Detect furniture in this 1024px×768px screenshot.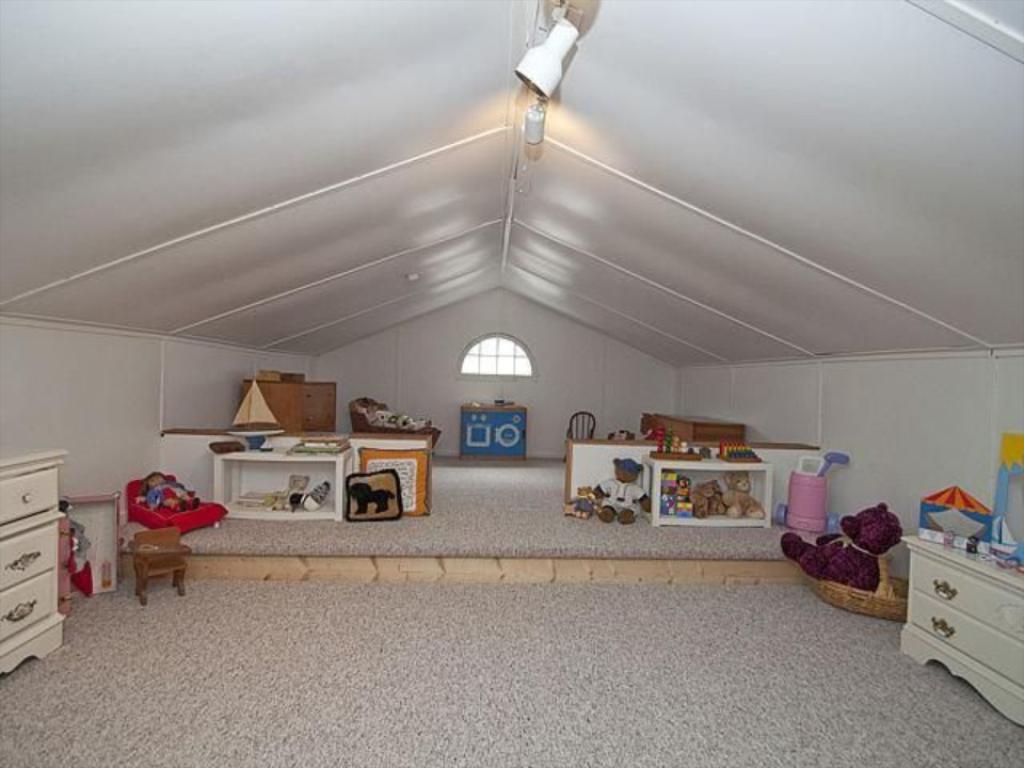
Detection: 461, 402, 527, 459.
